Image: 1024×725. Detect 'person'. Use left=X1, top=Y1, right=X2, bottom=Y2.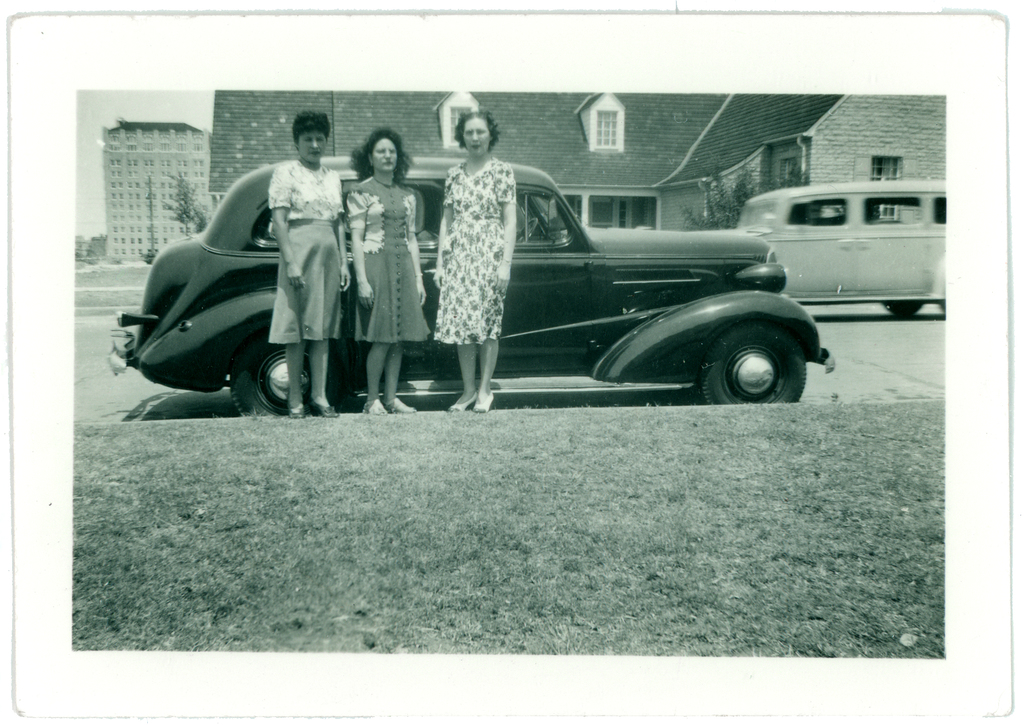
left=268, top=110, right=353, bottom=418.
